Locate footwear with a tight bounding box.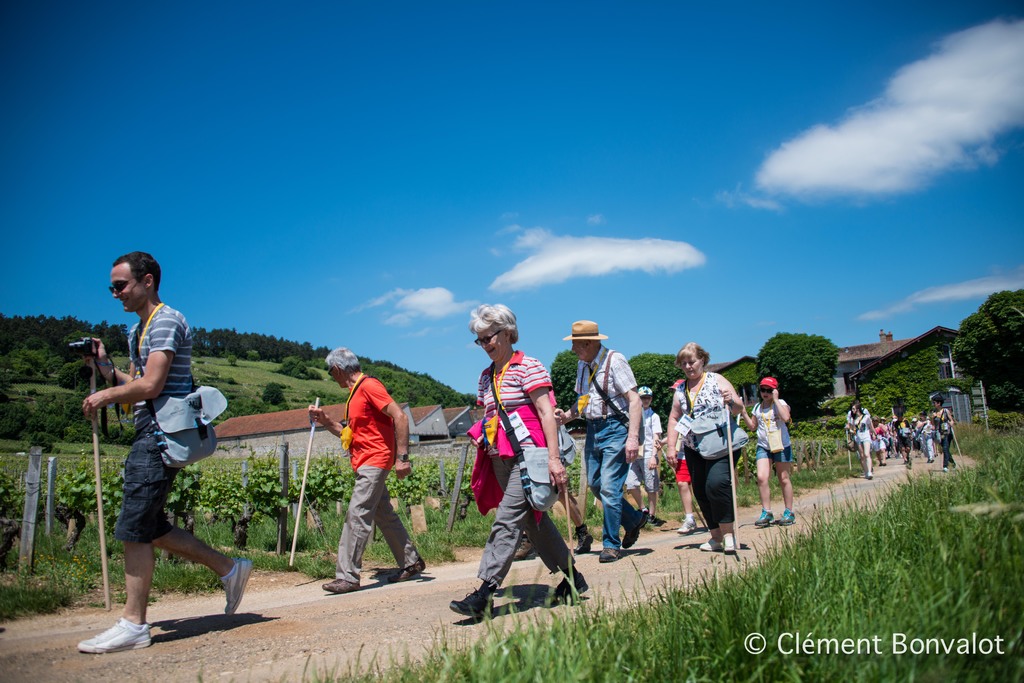
(698, 532, 721, 550).
